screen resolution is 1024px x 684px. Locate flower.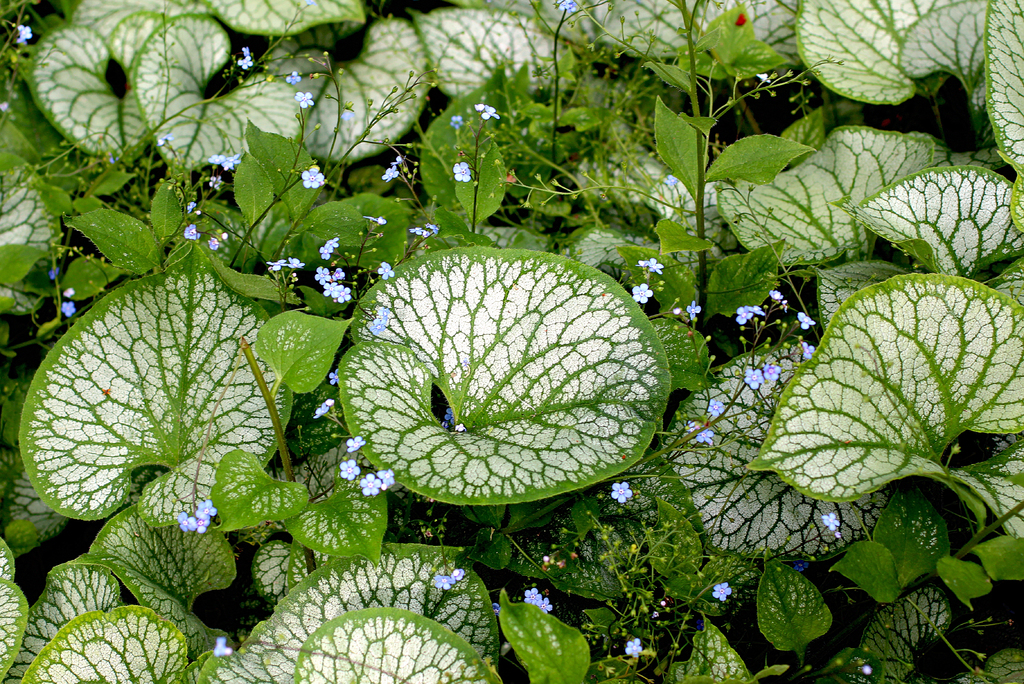
[x1=378, y1=468, x2=394, y2=488].
